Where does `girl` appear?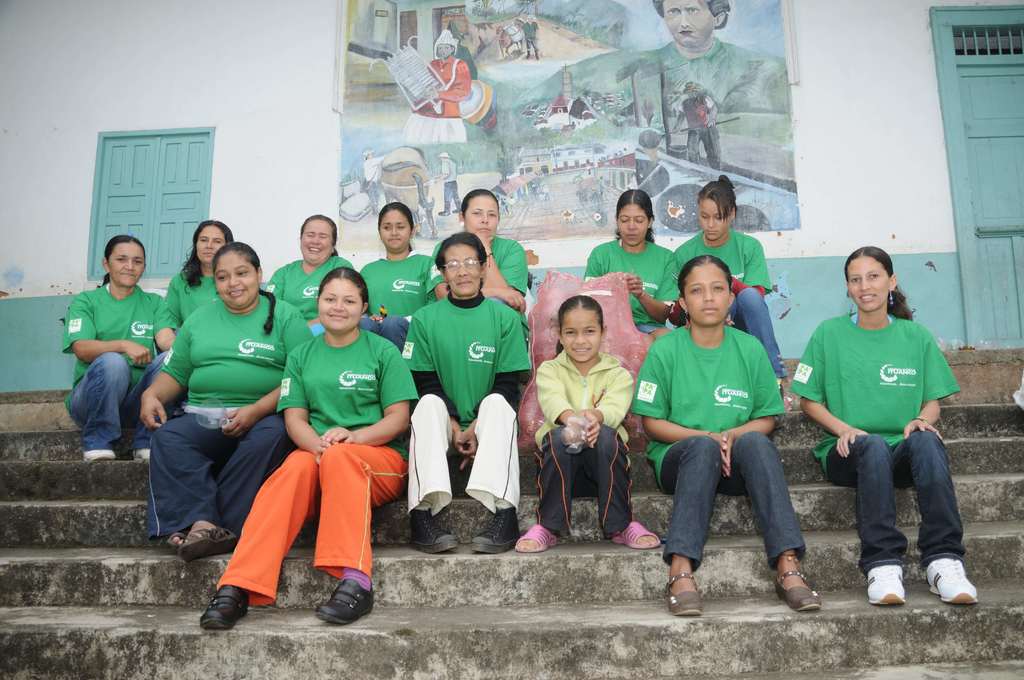
Appears at crop(671, 172, 787, 409).
